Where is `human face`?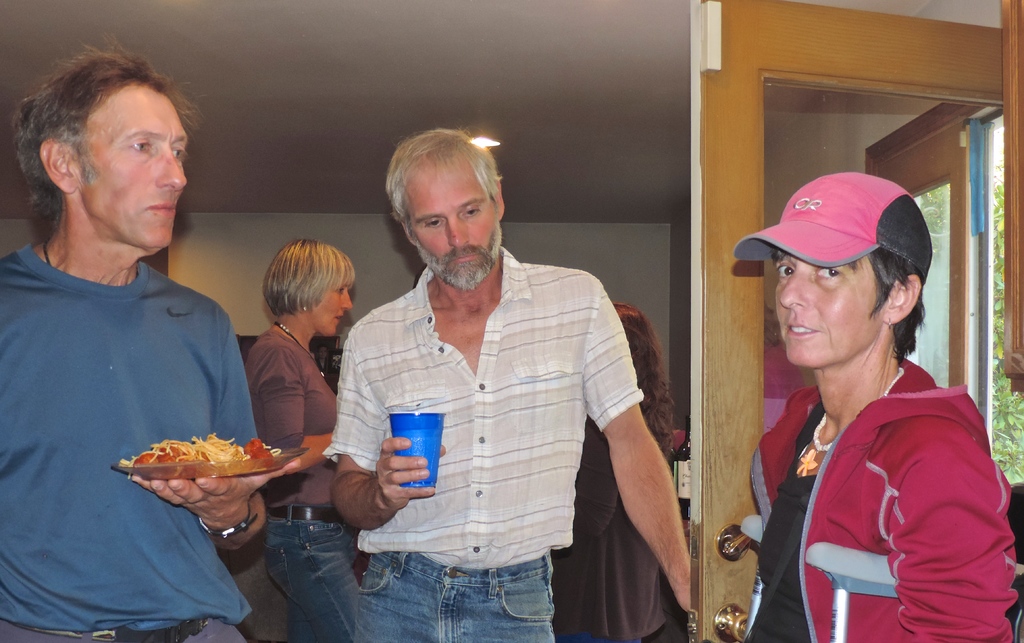
BBox(403, 158, 500, 289).
